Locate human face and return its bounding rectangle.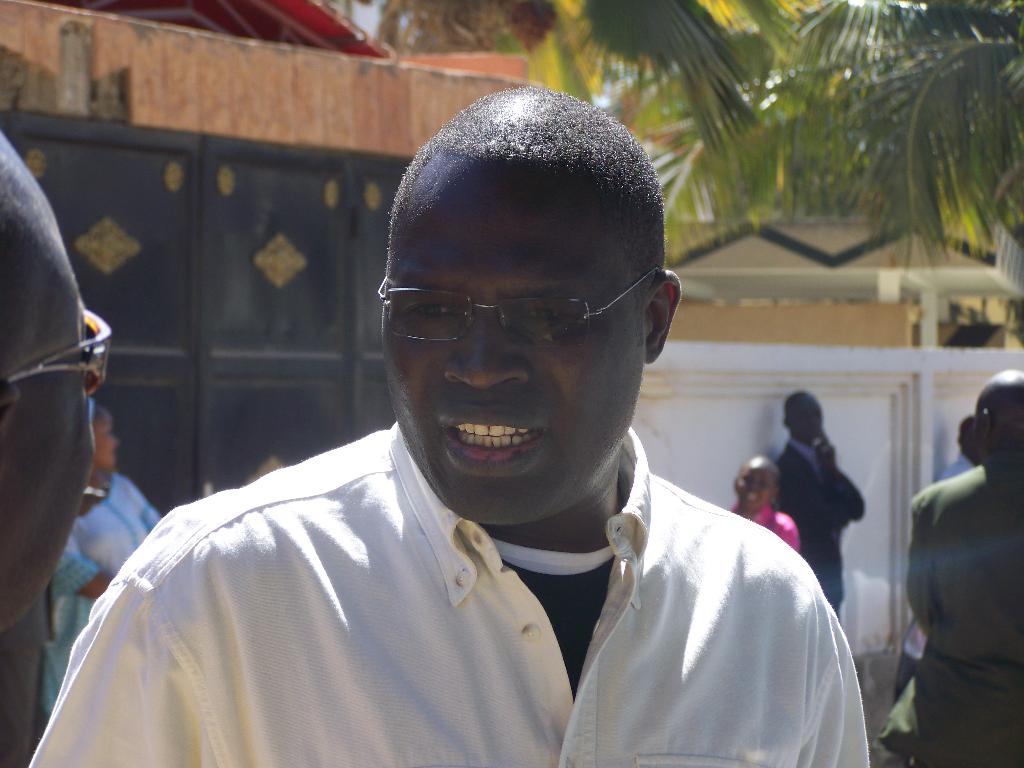
select_region(964, 426, 979, 463).
